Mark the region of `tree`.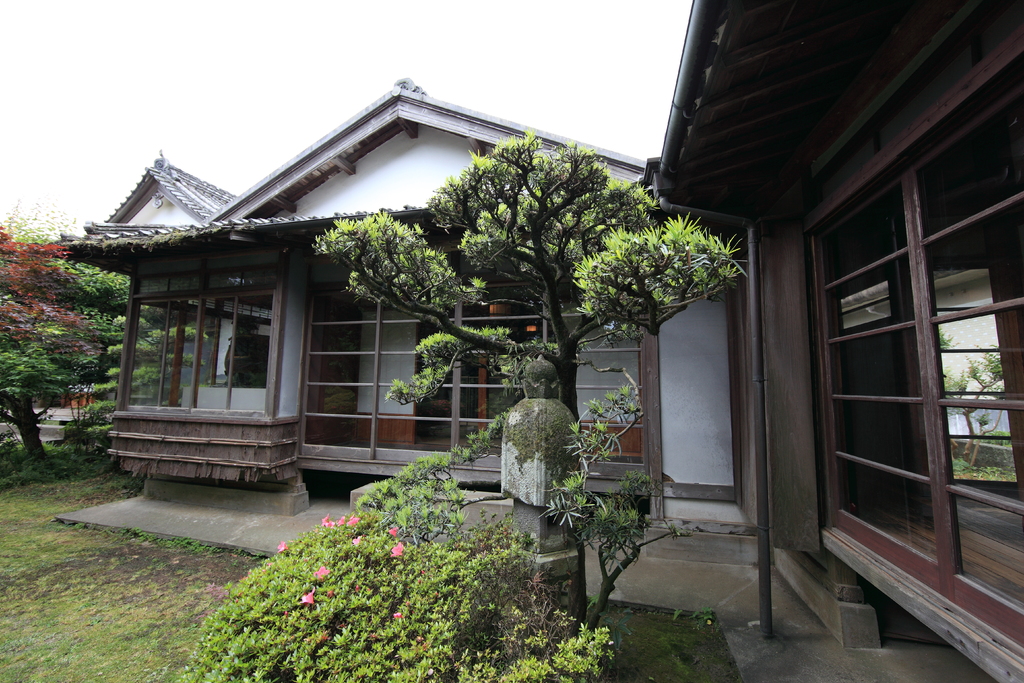
Region: (0,226,114,468).
